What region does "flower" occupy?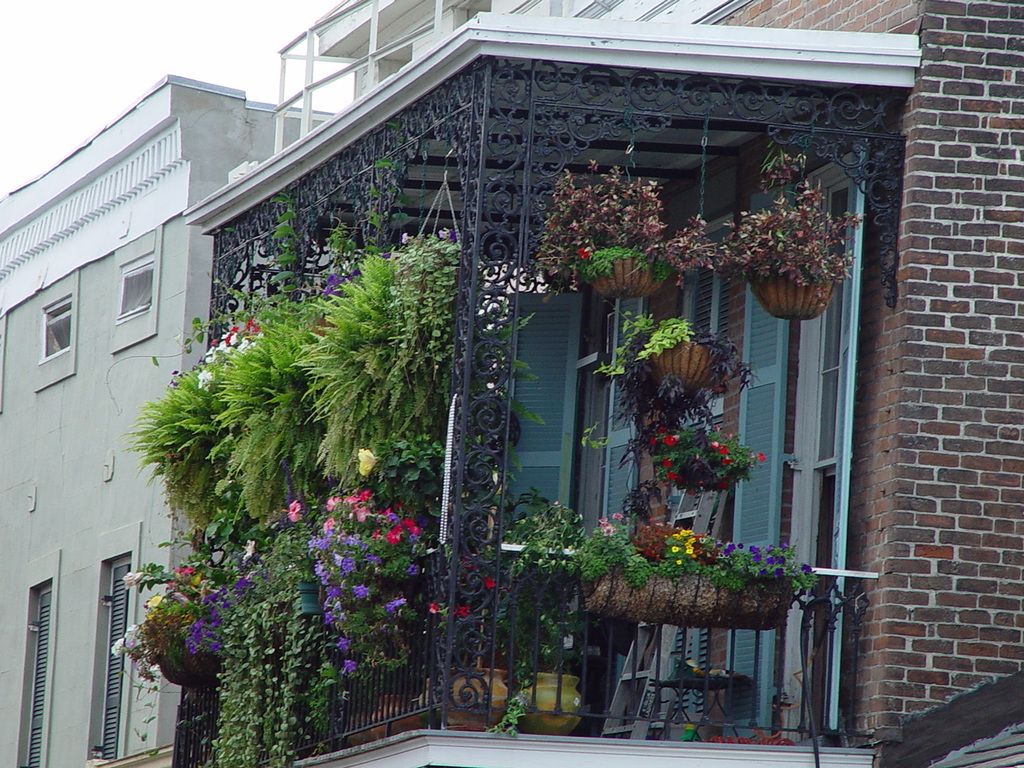
<region>354, 447, 378, 474</region>.
